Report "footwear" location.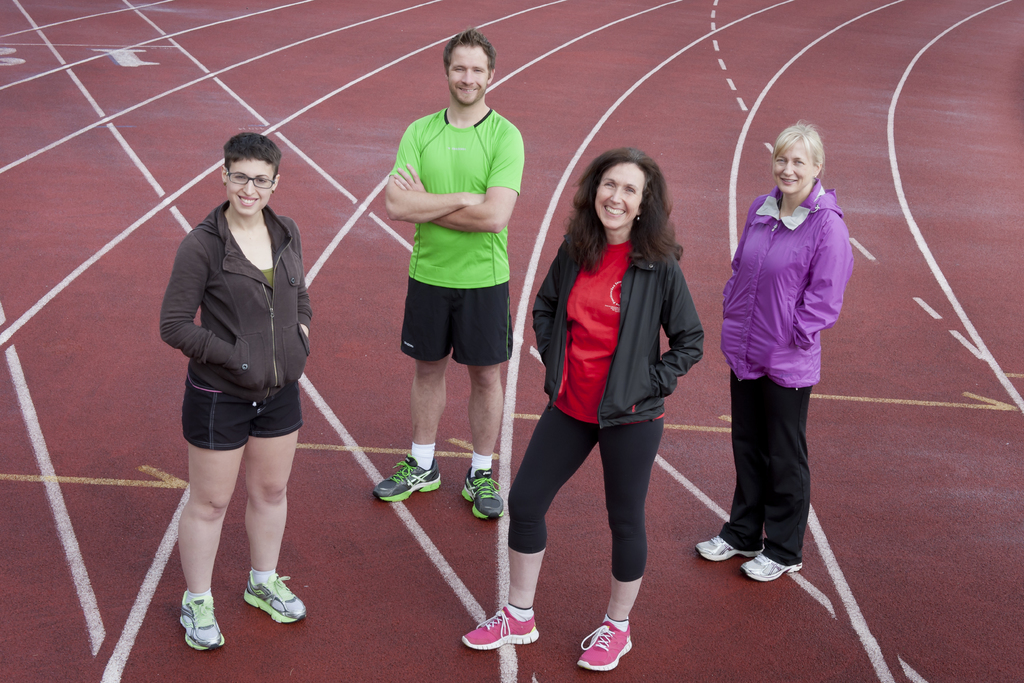
Report: crop(175, 586, 233, 657).
